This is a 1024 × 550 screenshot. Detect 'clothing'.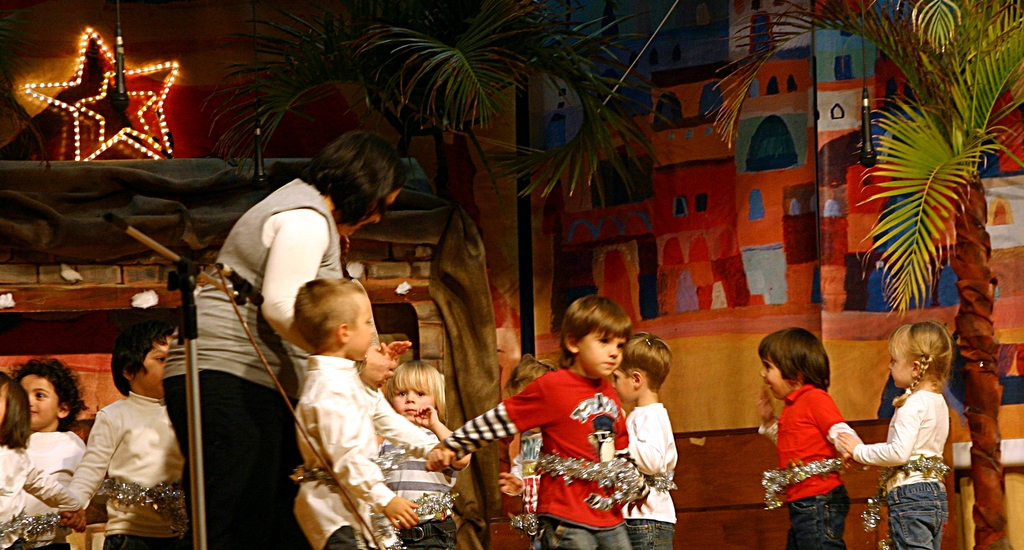
select_region(27, 430, 86, 514).
